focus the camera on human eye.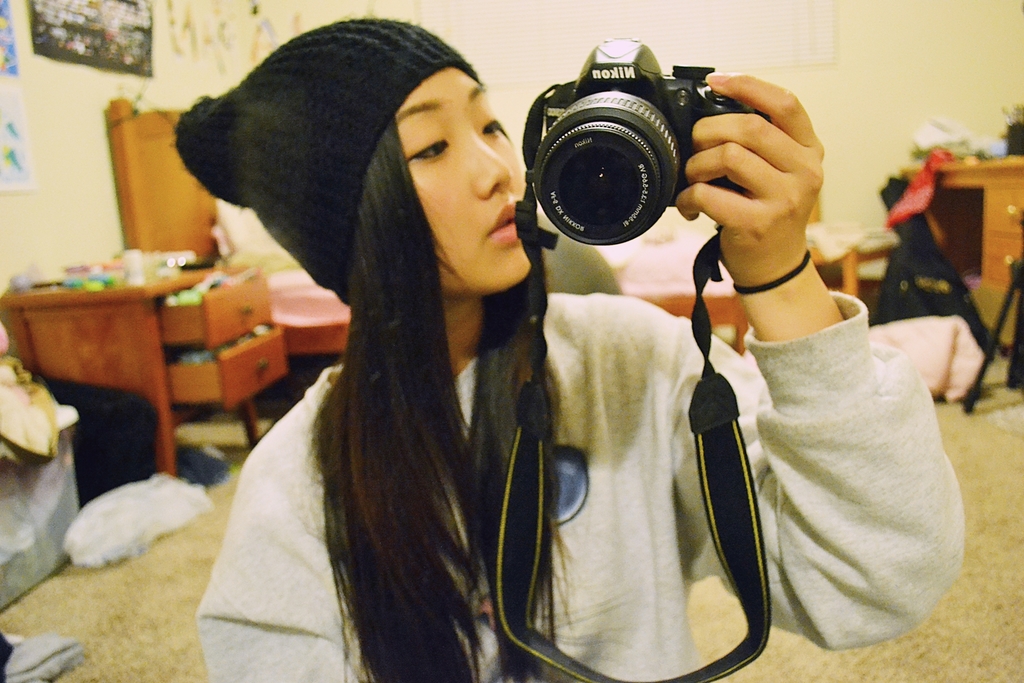
Focus region: bbox=[479, 110, 504, 135].
